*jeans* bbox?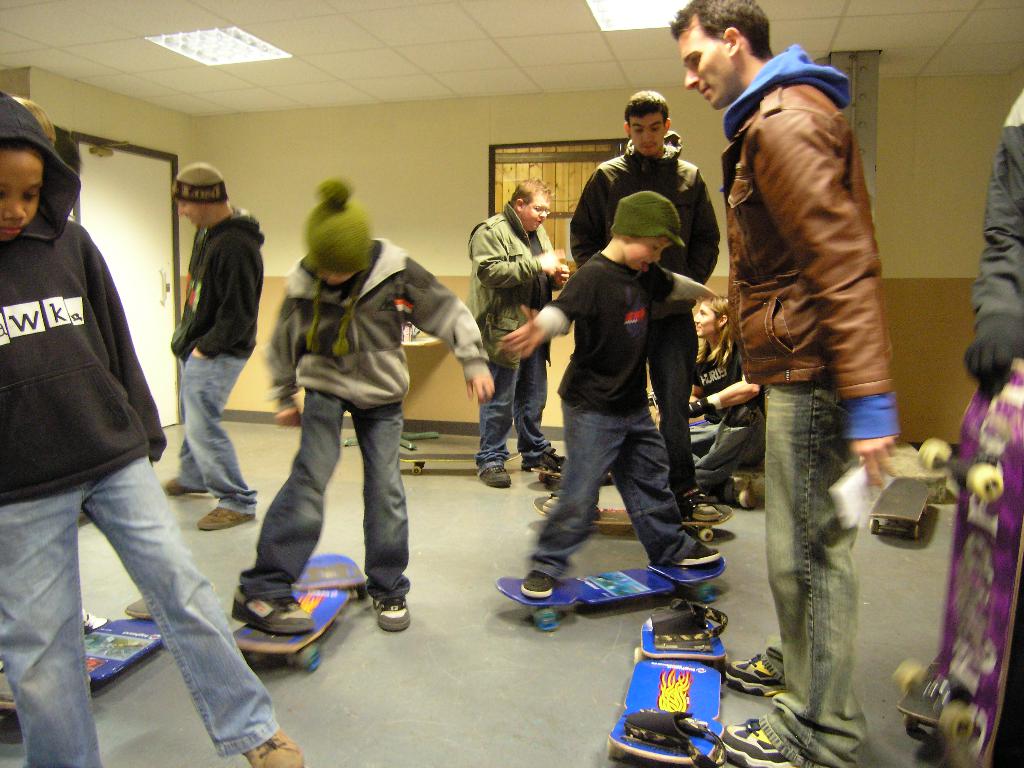
BBox(479, 344, 556, 475)
